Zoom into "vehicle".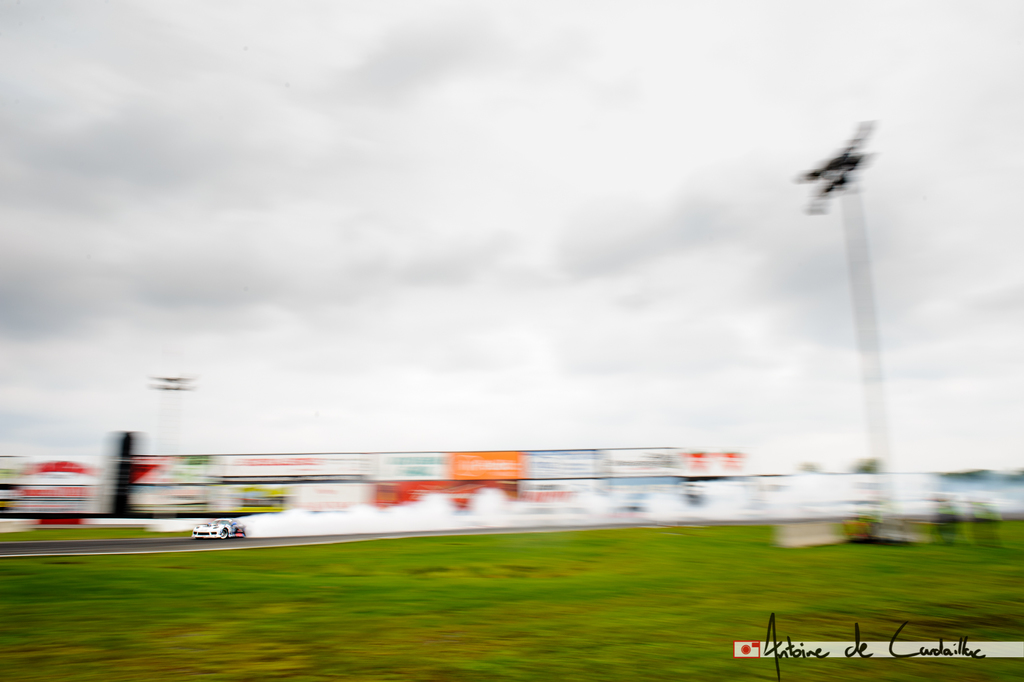
Zoom target: bbox=(173, 506, 256, 542).
